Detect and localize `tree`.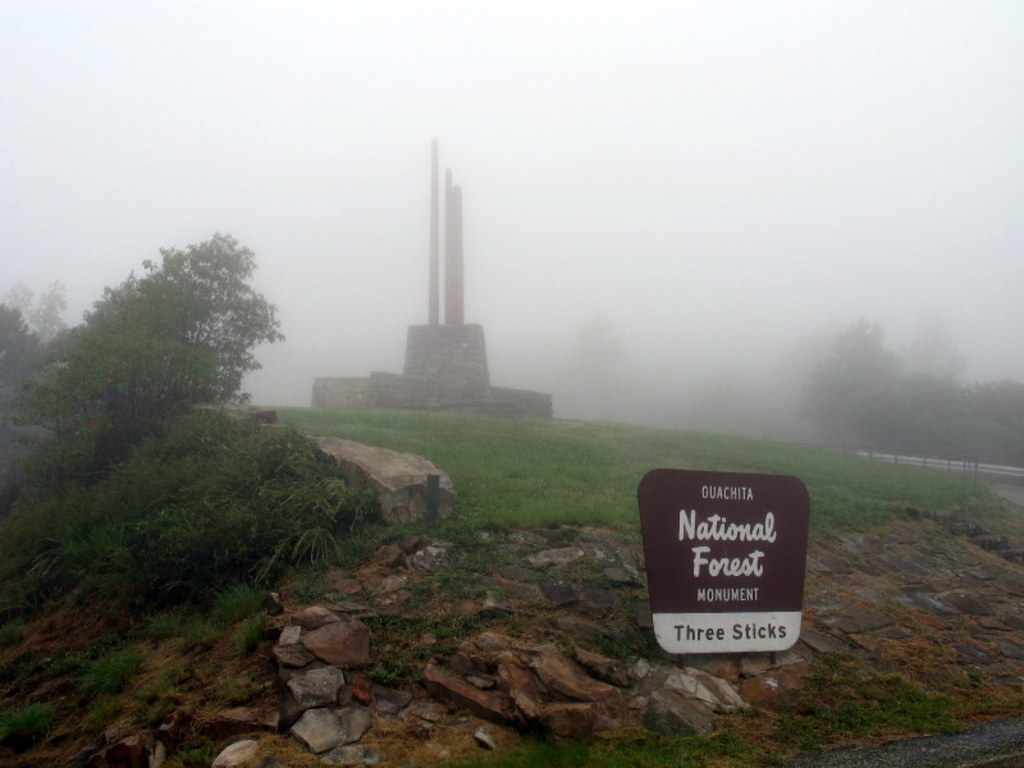
Localized at left=29, top=274, right=67, bottom=338.
